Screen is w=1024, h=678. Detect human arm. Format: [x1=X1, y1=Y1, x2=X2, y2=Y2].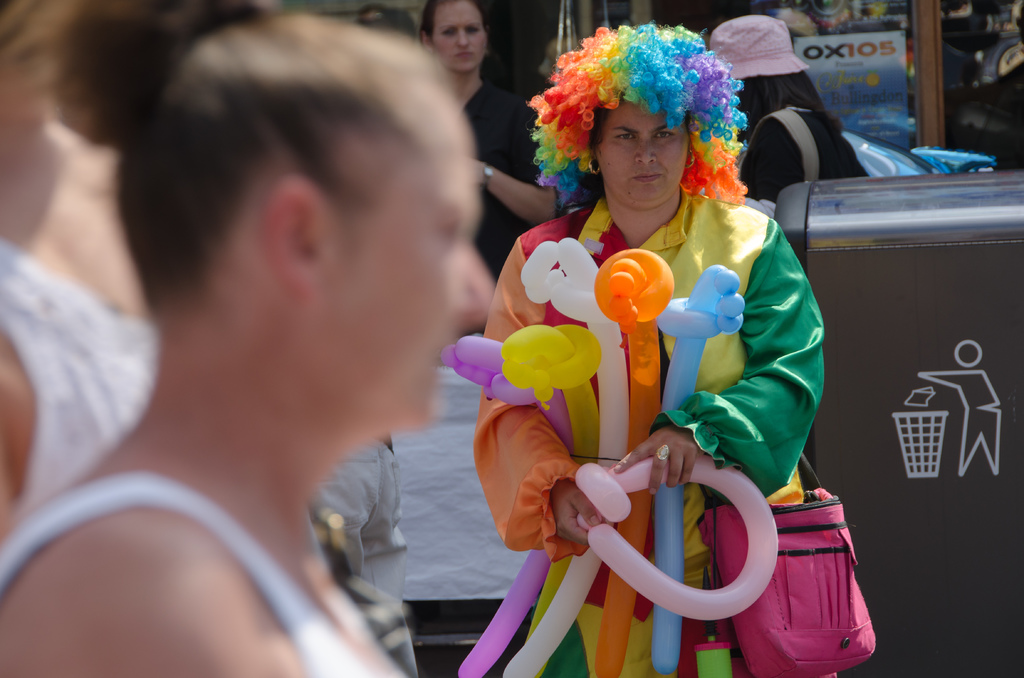
[x1=736, y1=118, x2=806, y2=207].
